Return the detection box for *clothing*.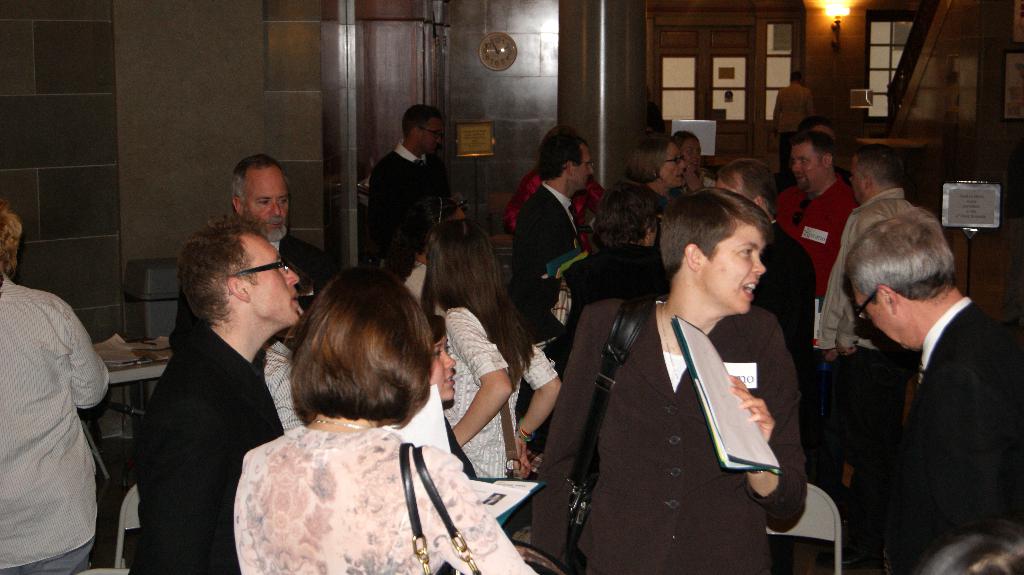
<region>833, 342, 904, 574</region>.
